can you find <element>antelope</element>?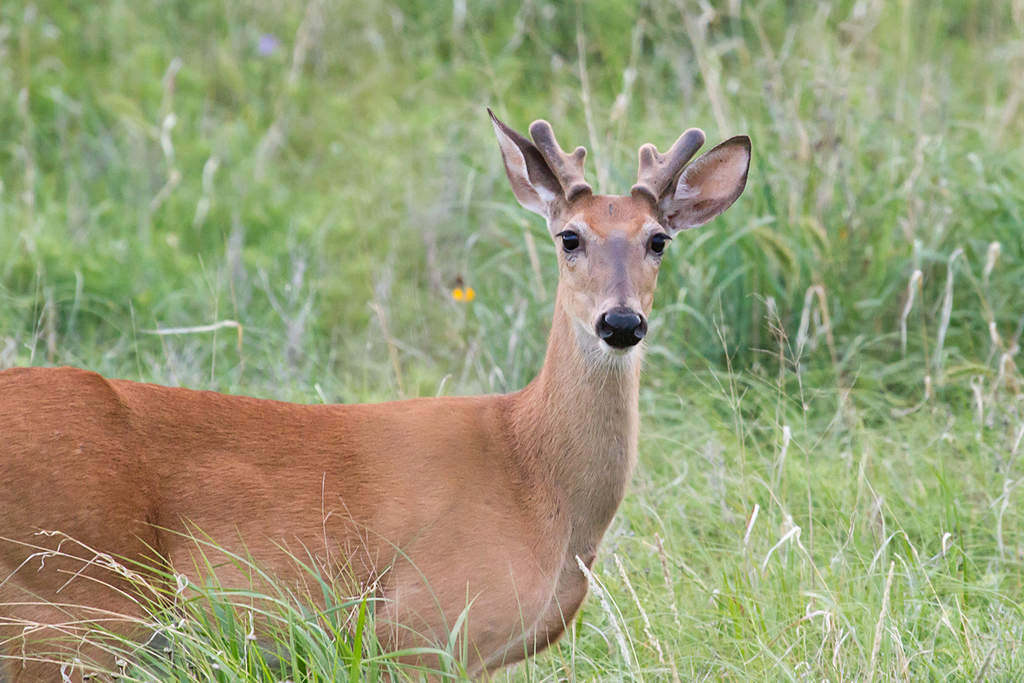
Yes, bounding box: bbox=[0, 107, 749, 682].
